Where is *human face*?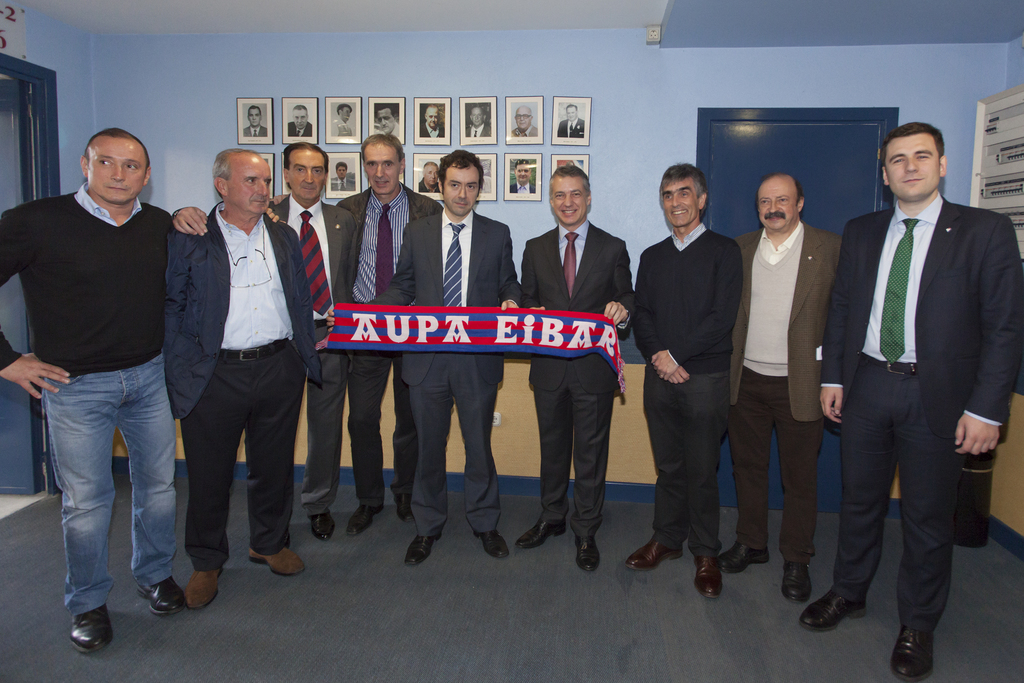
rect(335, 165, 345, 179).
